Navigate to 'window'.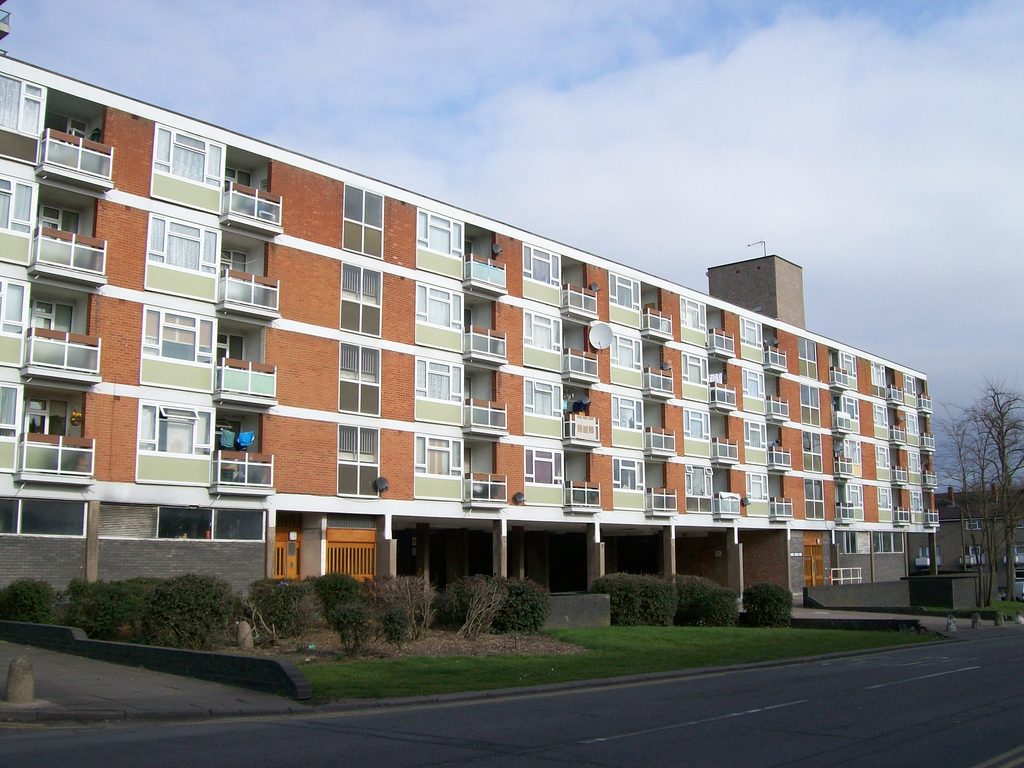
Navigation target: box(906, 413, 924, 444).
